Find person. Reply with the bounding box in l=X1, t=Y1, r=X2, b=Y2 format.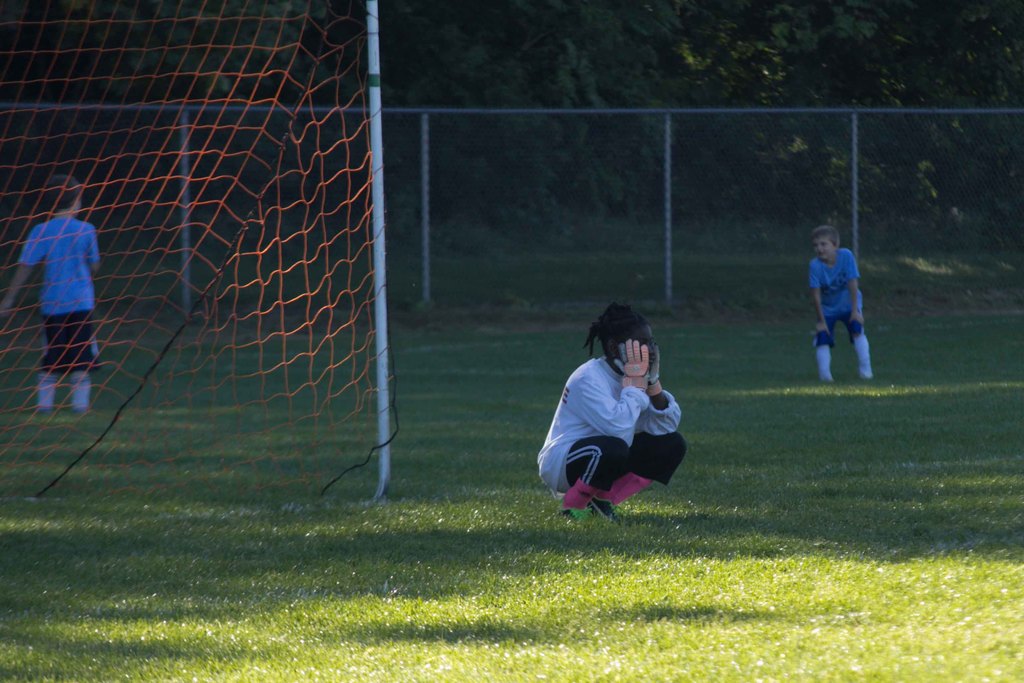
l=539, t=302, r=687, b=520.
